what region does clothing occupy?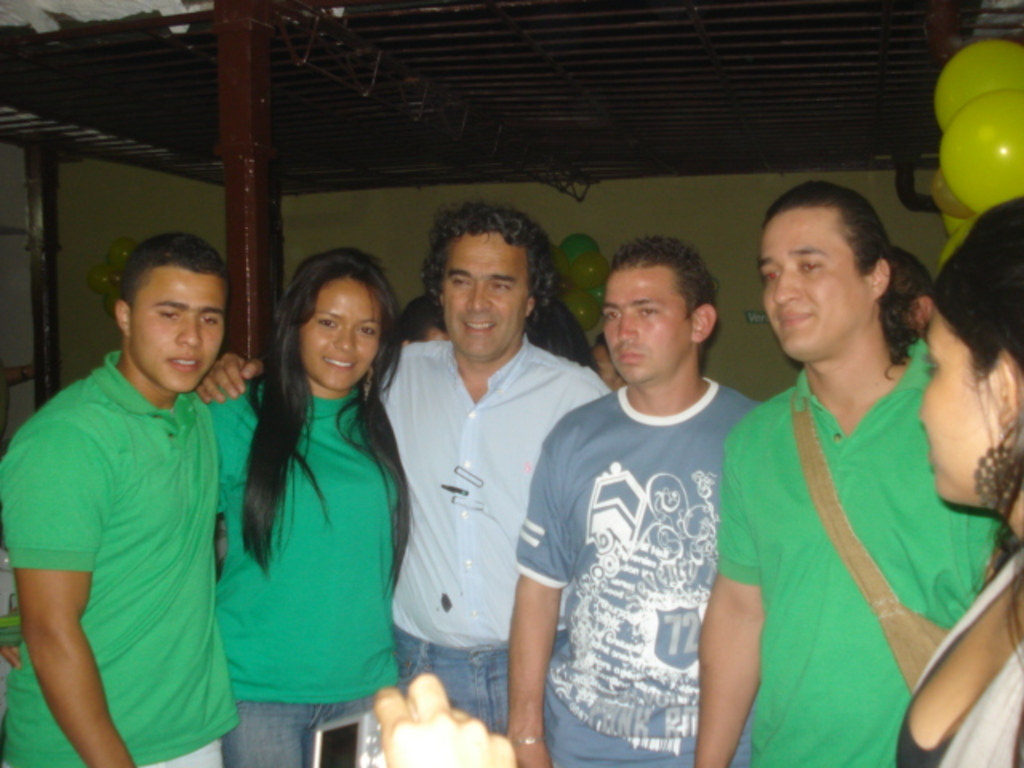
crop(376, 333, 608, 733).
